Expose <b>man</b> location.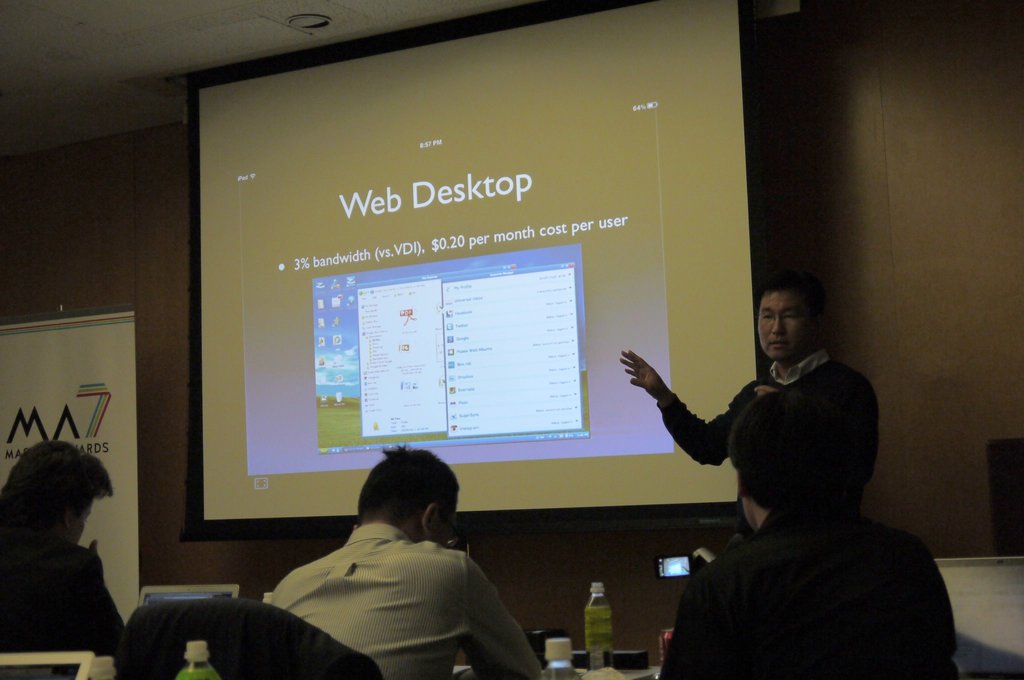
Exposed at [left=622, top=279, right=881, bottom=540].
